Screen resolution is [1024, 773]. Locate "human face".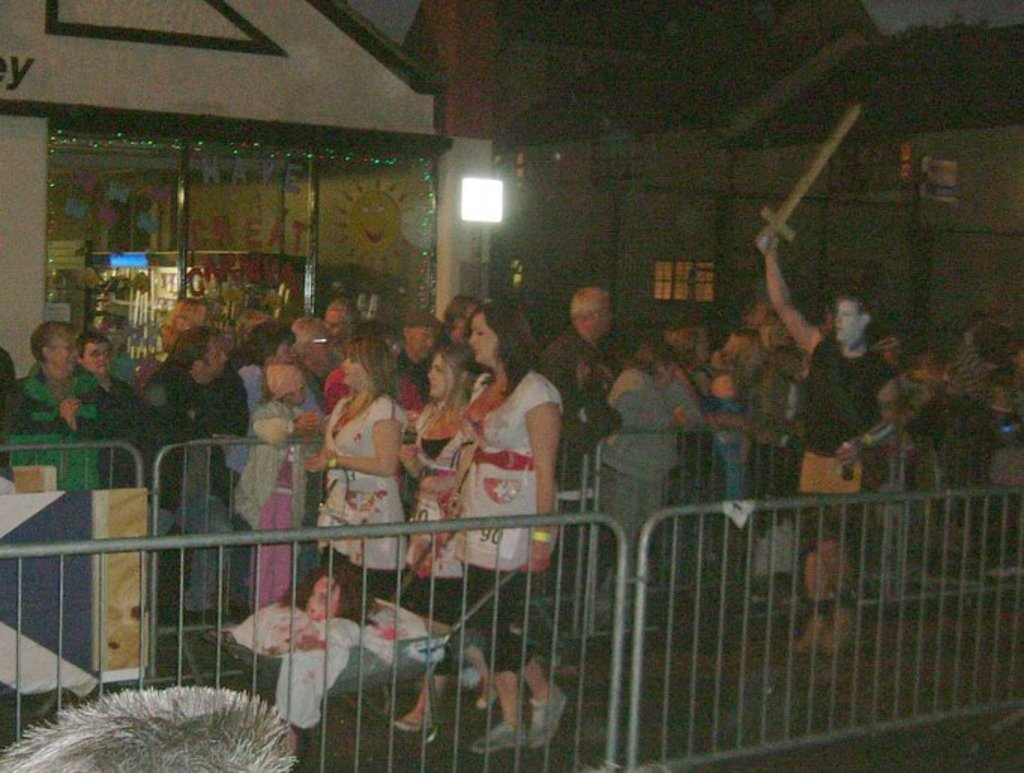
308,578,339,617.
